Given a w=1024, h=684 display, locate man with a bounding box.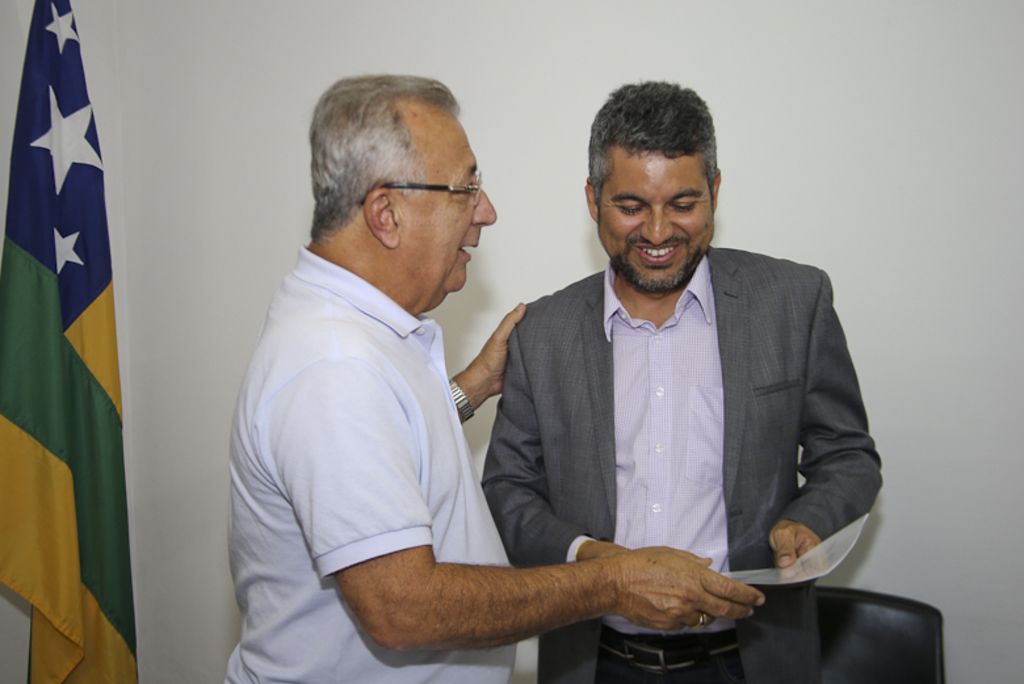
Located: bbox=[223, 68, 765, 683].
